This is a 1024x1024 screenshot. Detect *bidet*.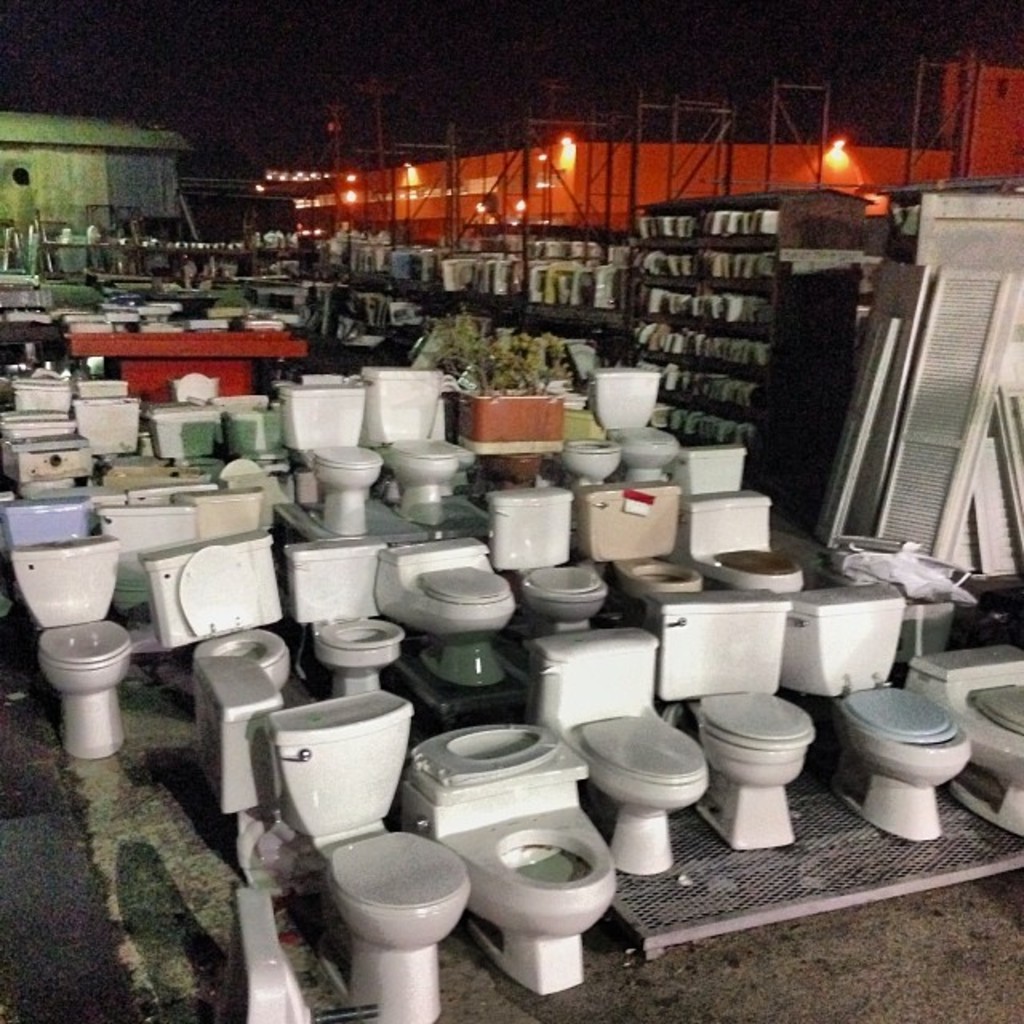
(left=789, top=581, right=968, bottom=840).
